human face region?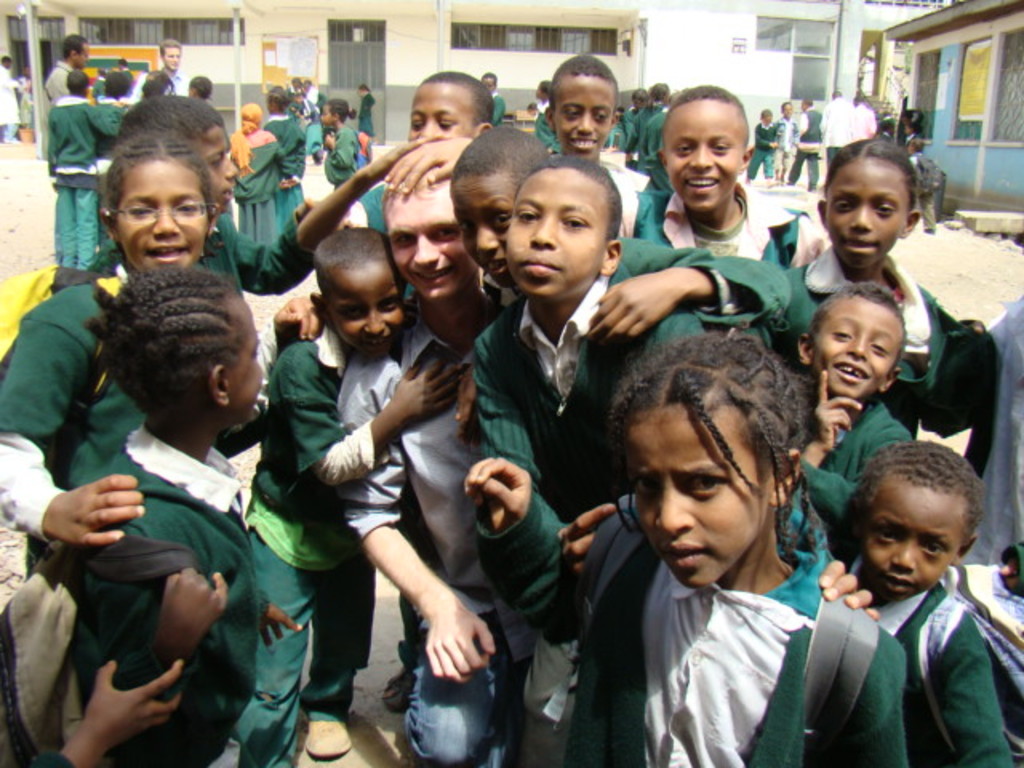
pyautogui.locateOnScreen(392, 190, 475, 298)
